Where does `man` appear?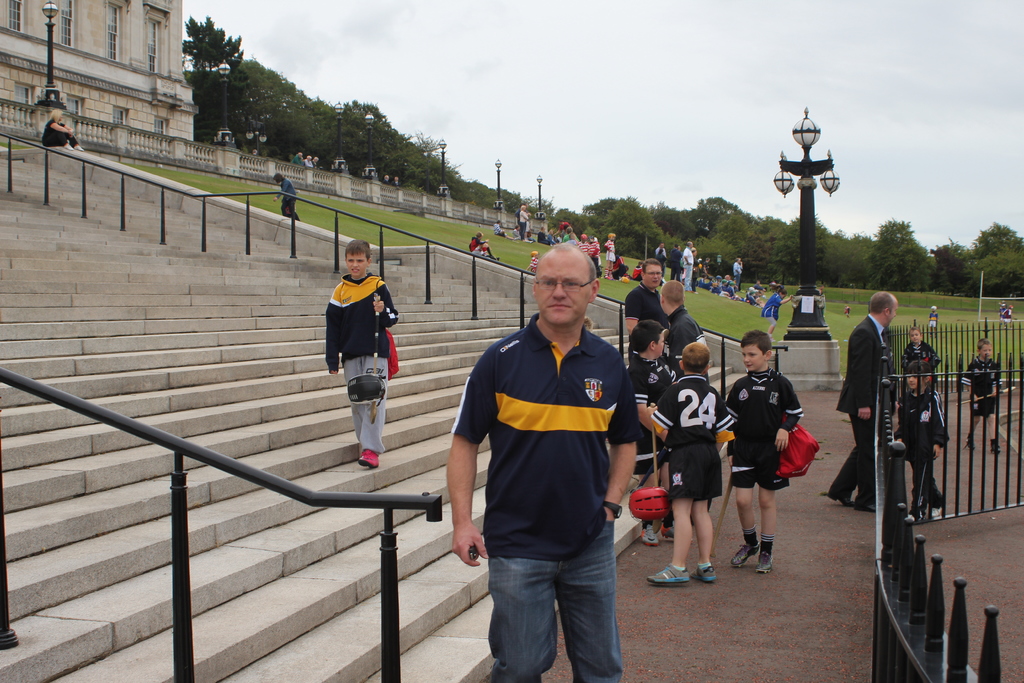
Appears at rect(456, 239, 652, 676).
